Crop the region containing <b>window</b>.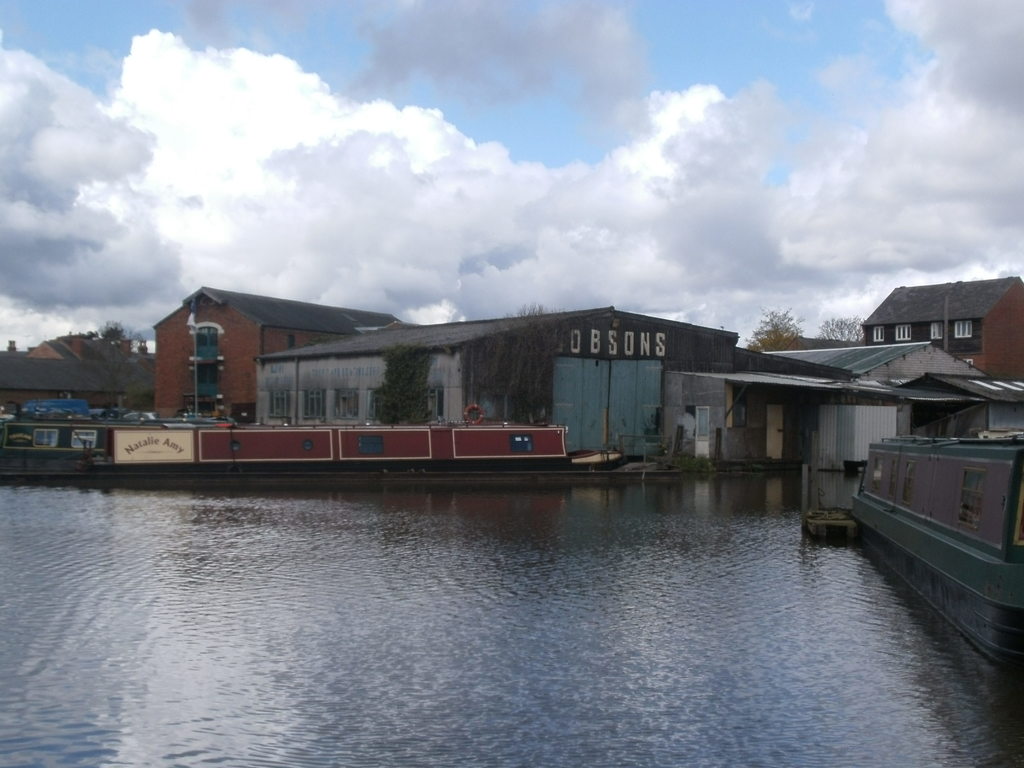
Crop region: x1=883, y1=454, x2=899, y2=499.
